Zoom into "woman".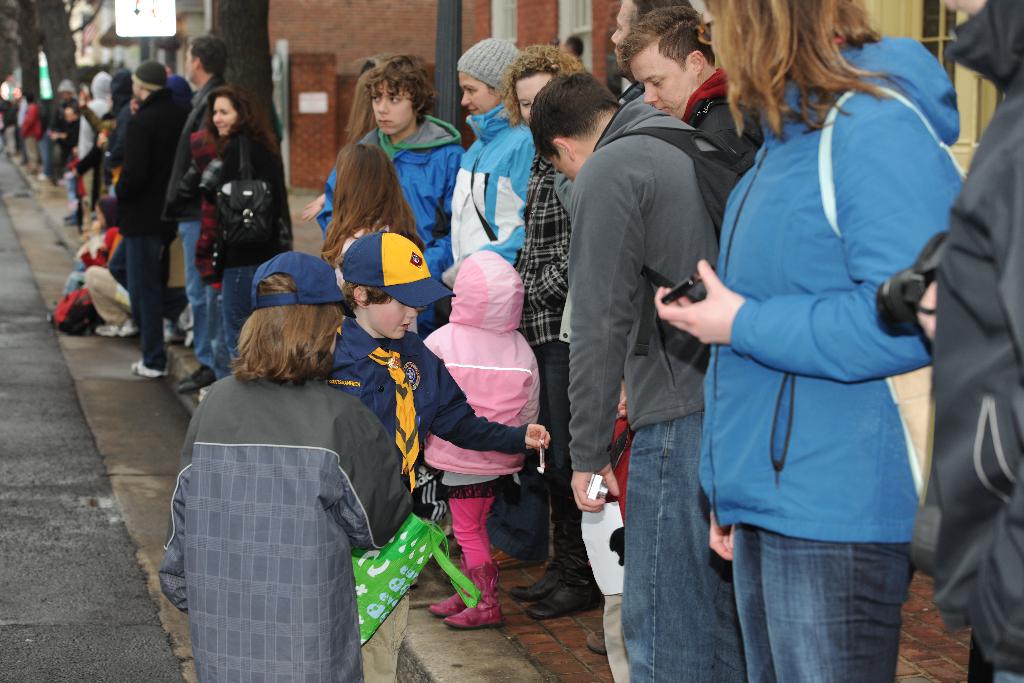
Zoom target: <bbox>649, 0, 979, 682</bbox>.
